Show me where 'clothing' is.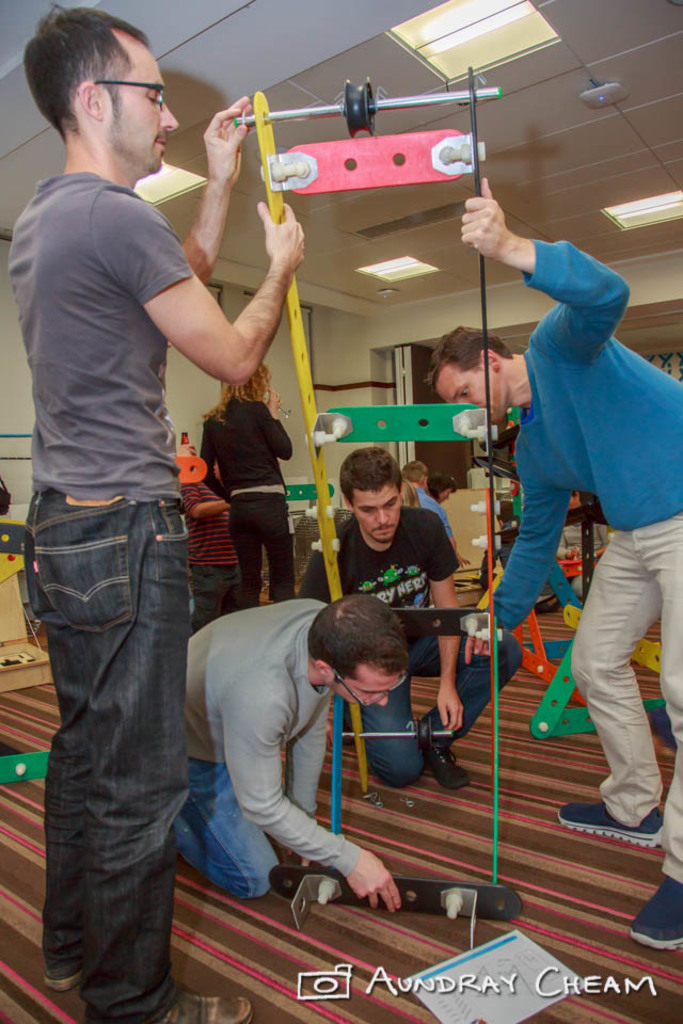
'clothing' is at {"left": 176, "top": 476, "right": 243, "bottom": 617}.
